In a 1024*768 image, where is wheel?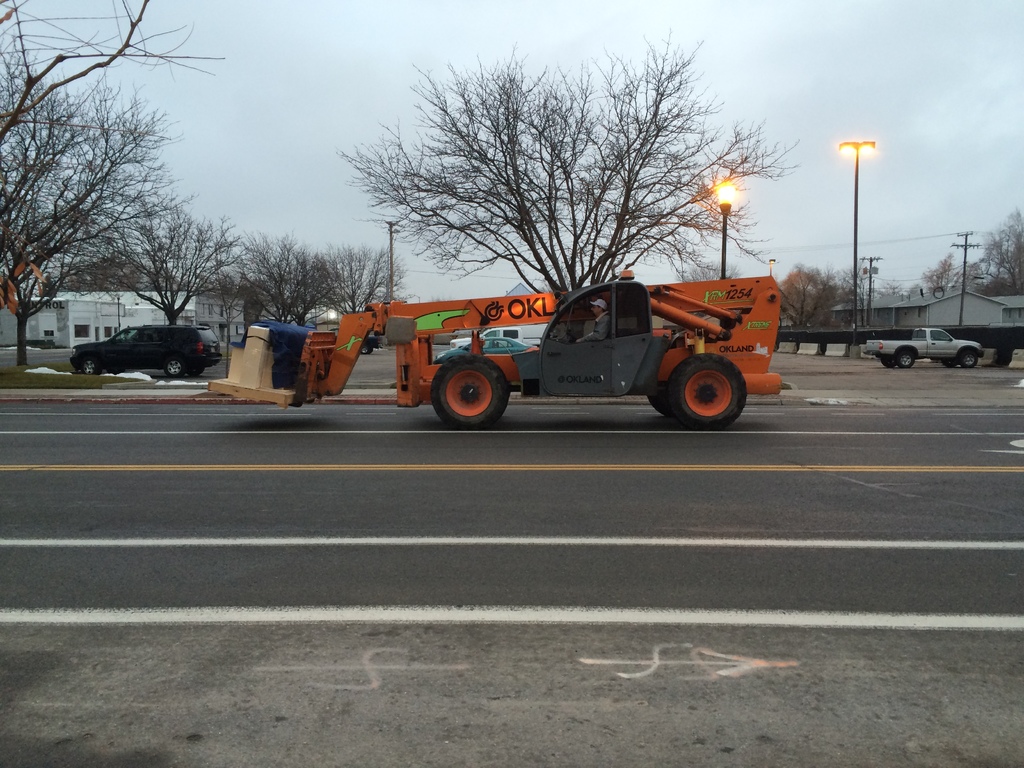
rect(898, 352, 915, 367).
